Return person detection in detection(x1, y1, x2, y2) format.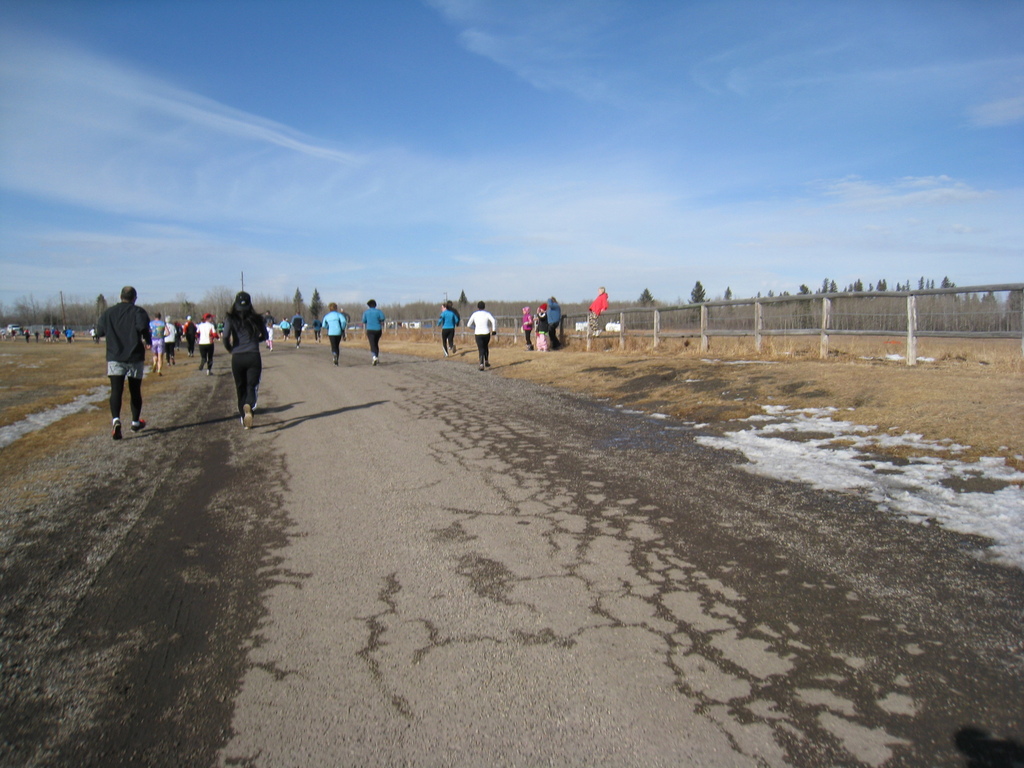
detection(361, 295, 382, 366).
